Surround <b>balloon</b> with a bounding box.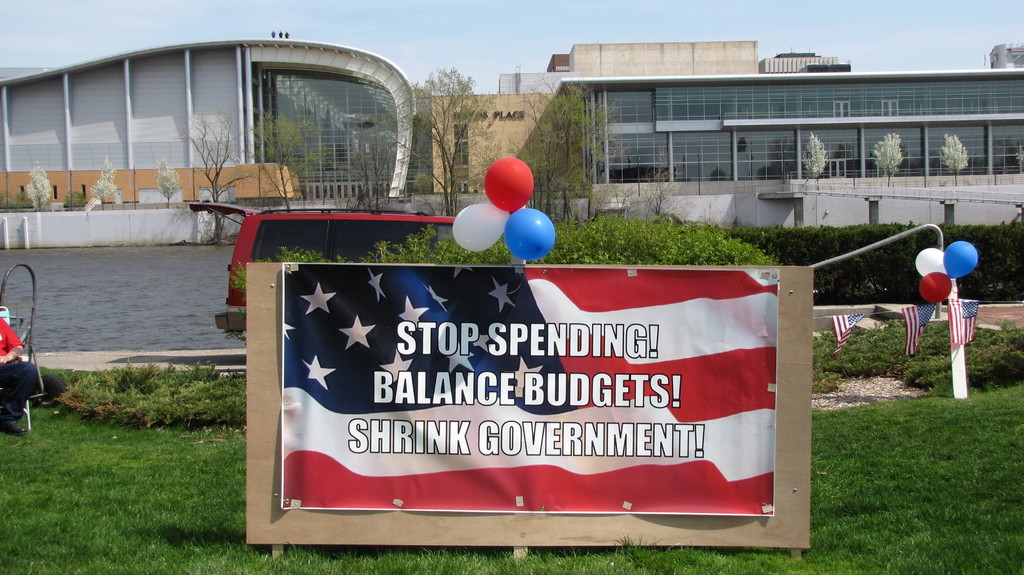
bbox=(505, 208, 557, 261).
